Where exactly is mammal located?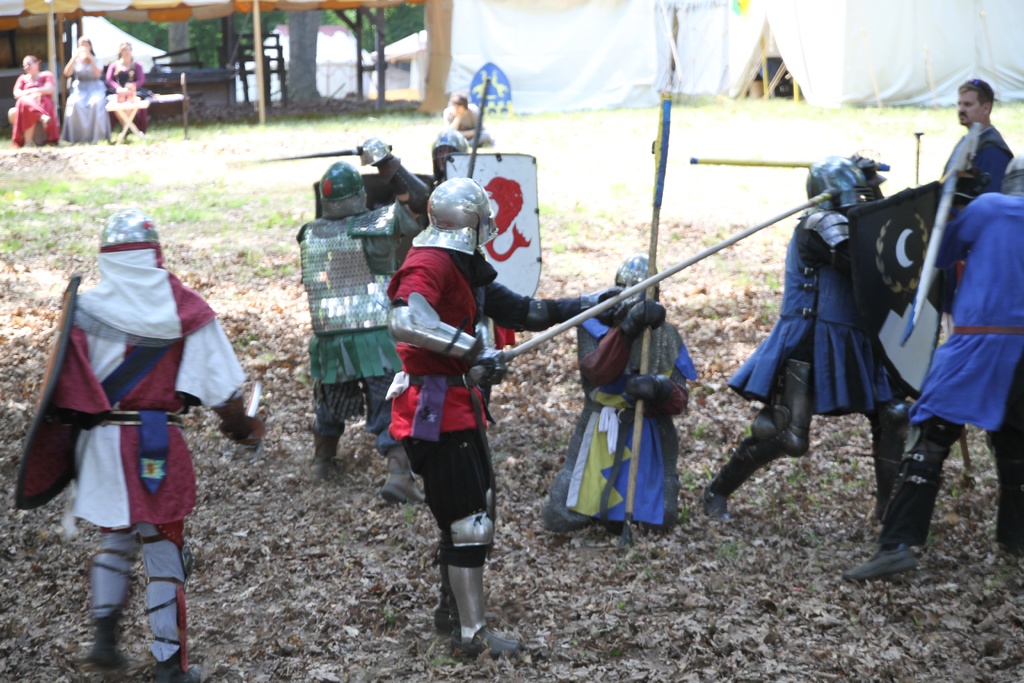
Its bounding box is l=4, t=51, r=56, b=149.
